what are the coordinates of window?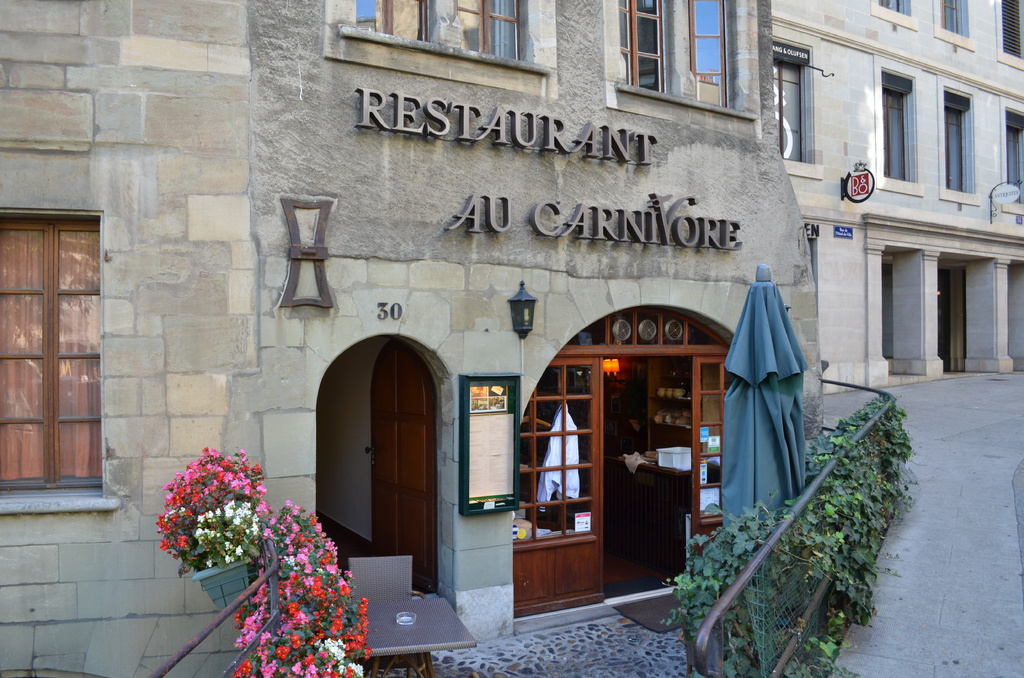
box(875, 67, 924, 186).
